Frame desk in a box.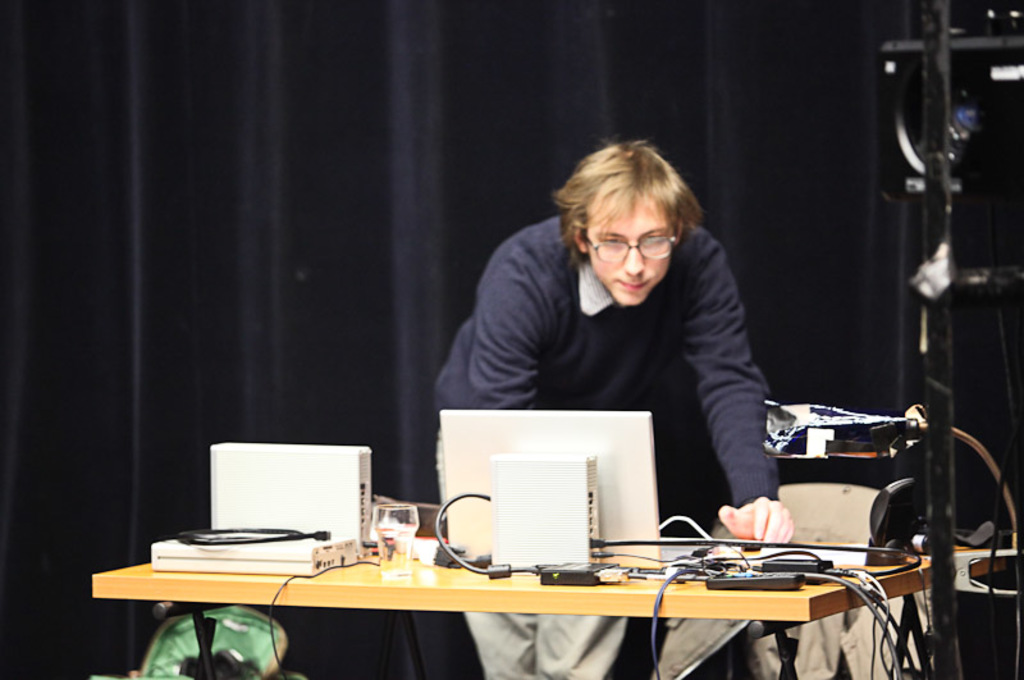
{"x1": 87, "y1": 539, "x2": 1006, "y2": 675}.
